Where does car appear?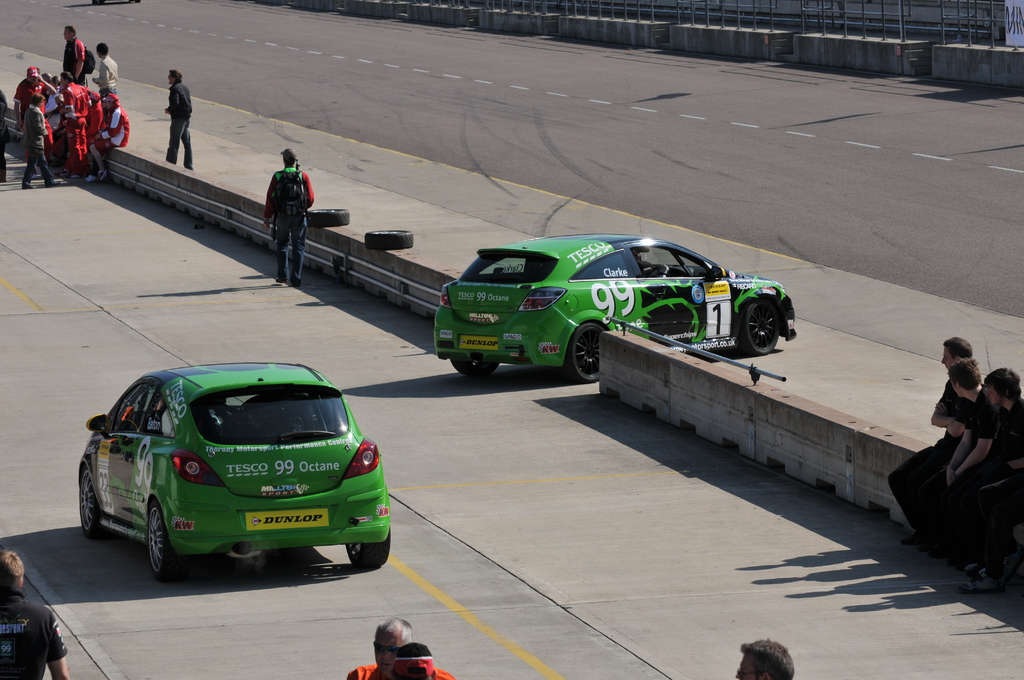
Appears at box(434, 232, 797, 384).
